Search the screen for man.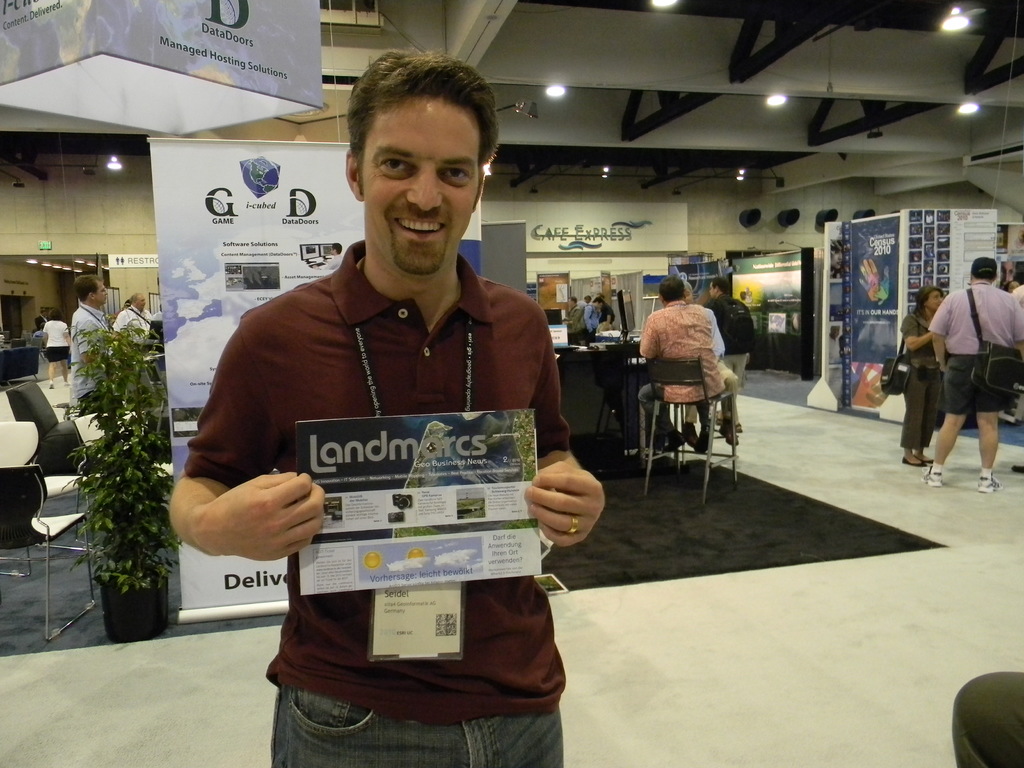
Found at 111, 289, 157, 339.
